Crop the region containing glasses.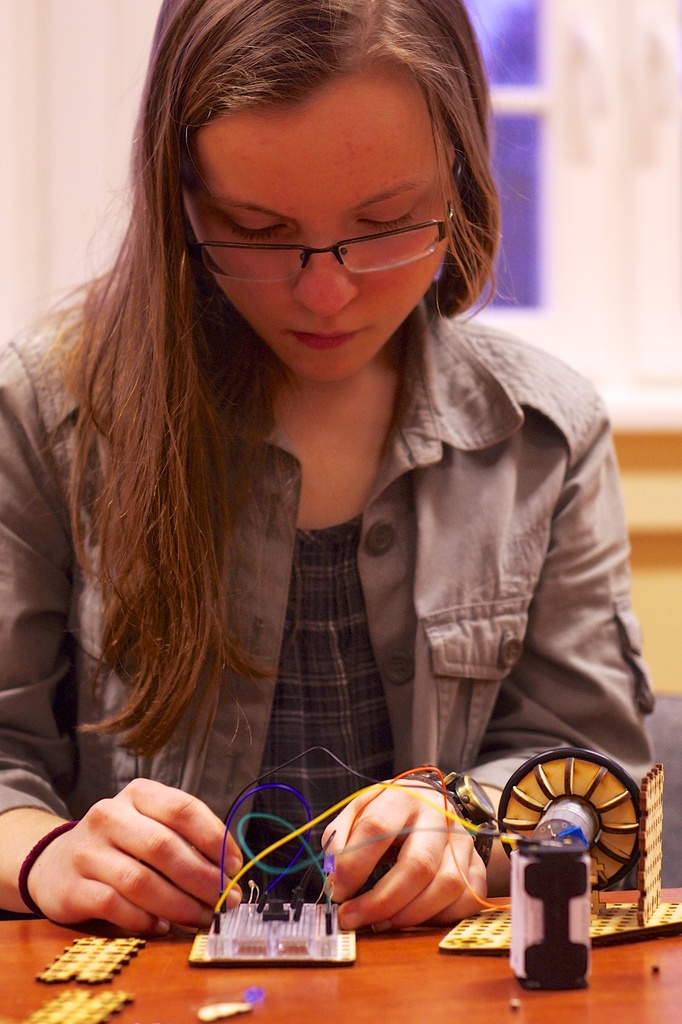
Crop region: [left=177, top=163, right=467, bottom=292].
